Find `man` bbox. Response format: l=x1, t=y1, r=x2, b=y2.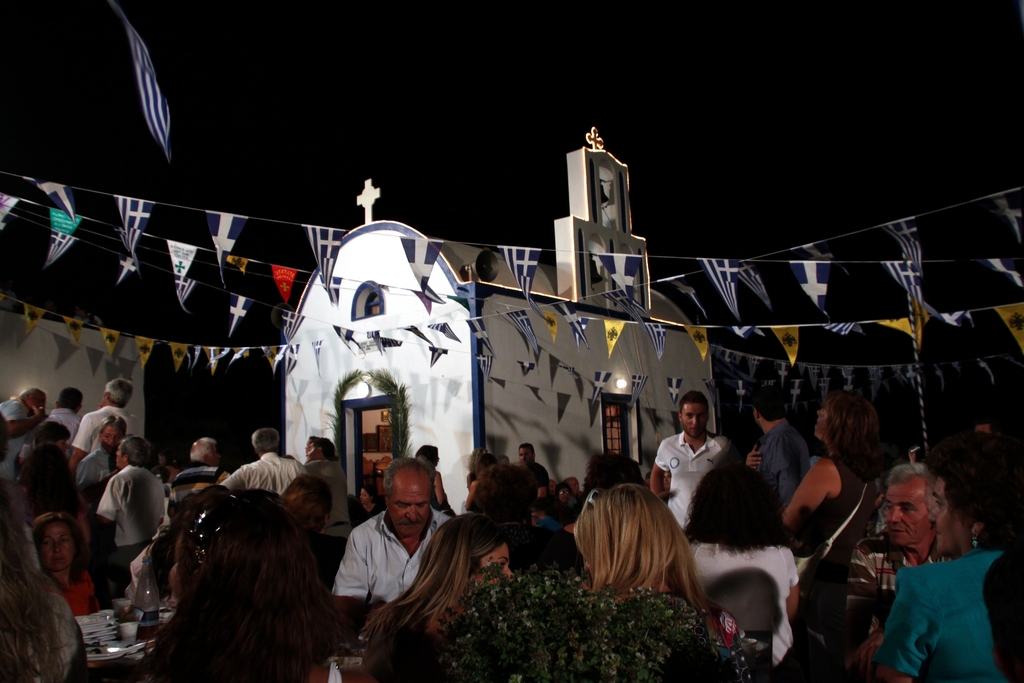
l=86, t=436, r=165, b=587.
